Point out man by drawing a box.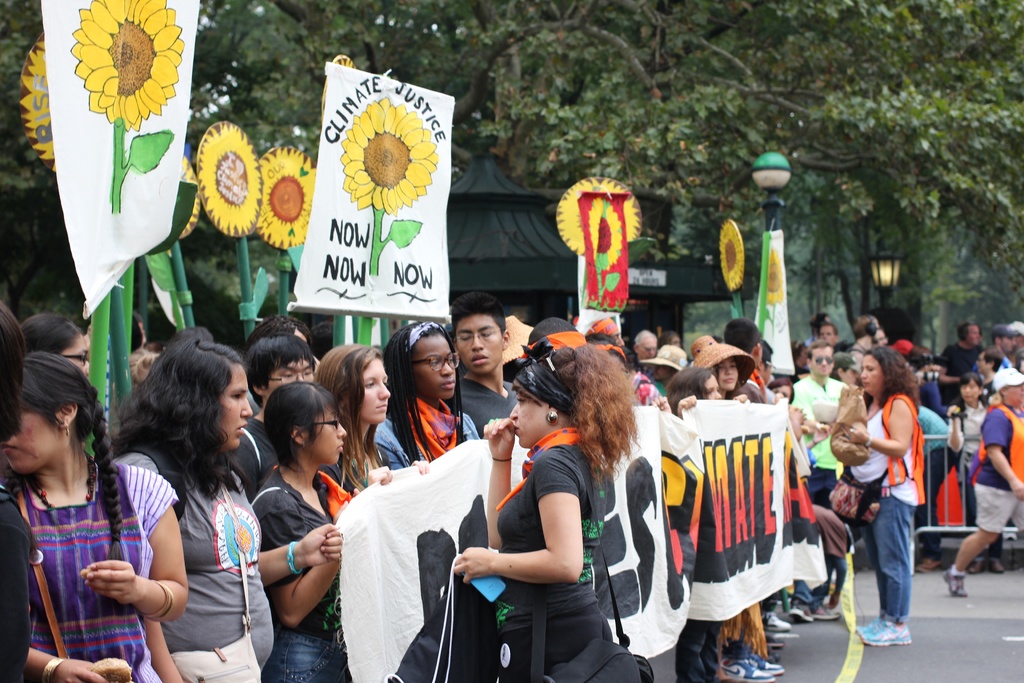
Rect(938, 321, 992, 403).
